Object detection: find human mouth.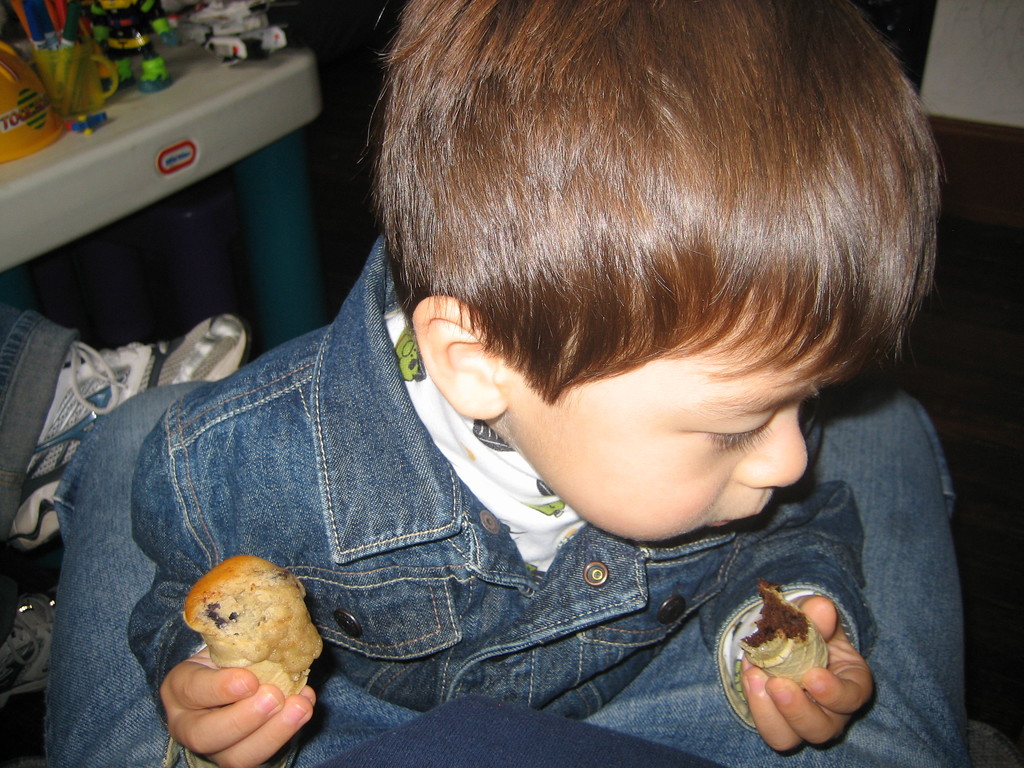
bbox(715, 496, 779, 531).
